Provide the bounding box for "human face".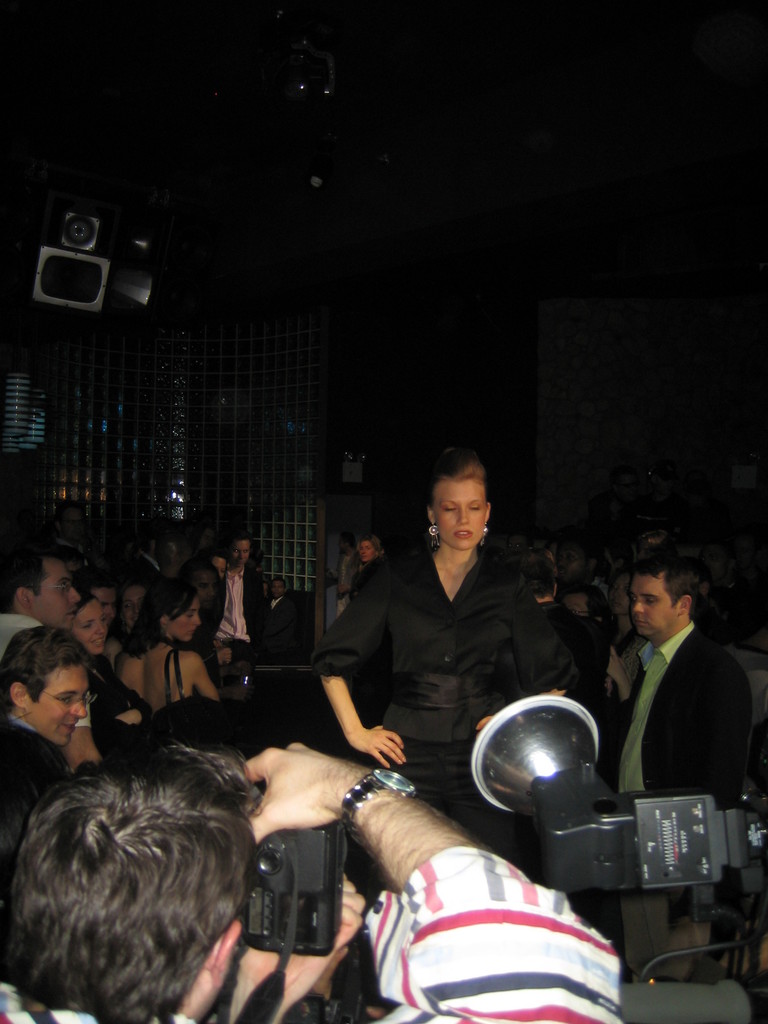
(left=74, top=603, right=106, bottom=653).
